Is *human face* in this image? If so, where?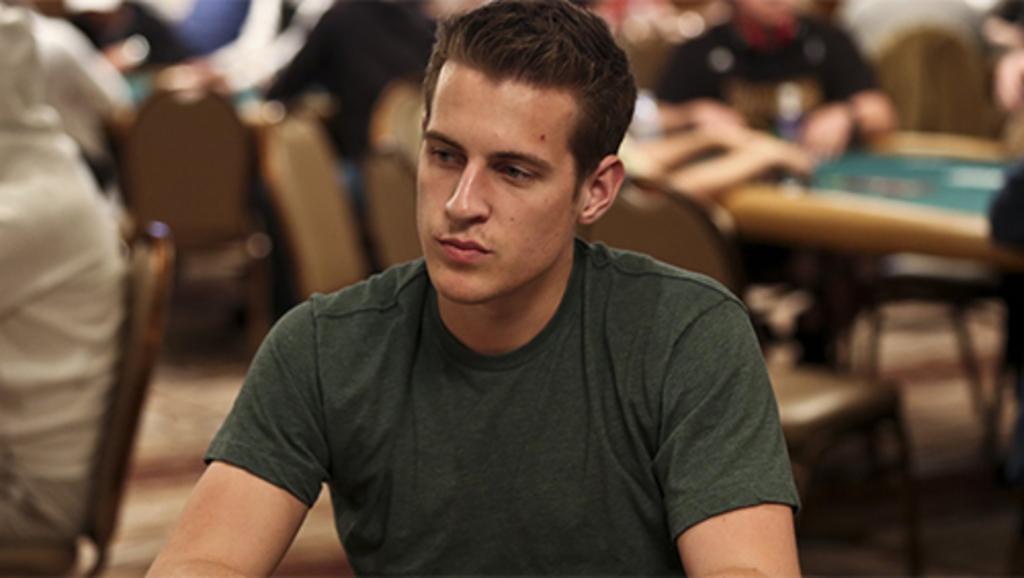
Yes, at box=[743, 0, 793, 25].
